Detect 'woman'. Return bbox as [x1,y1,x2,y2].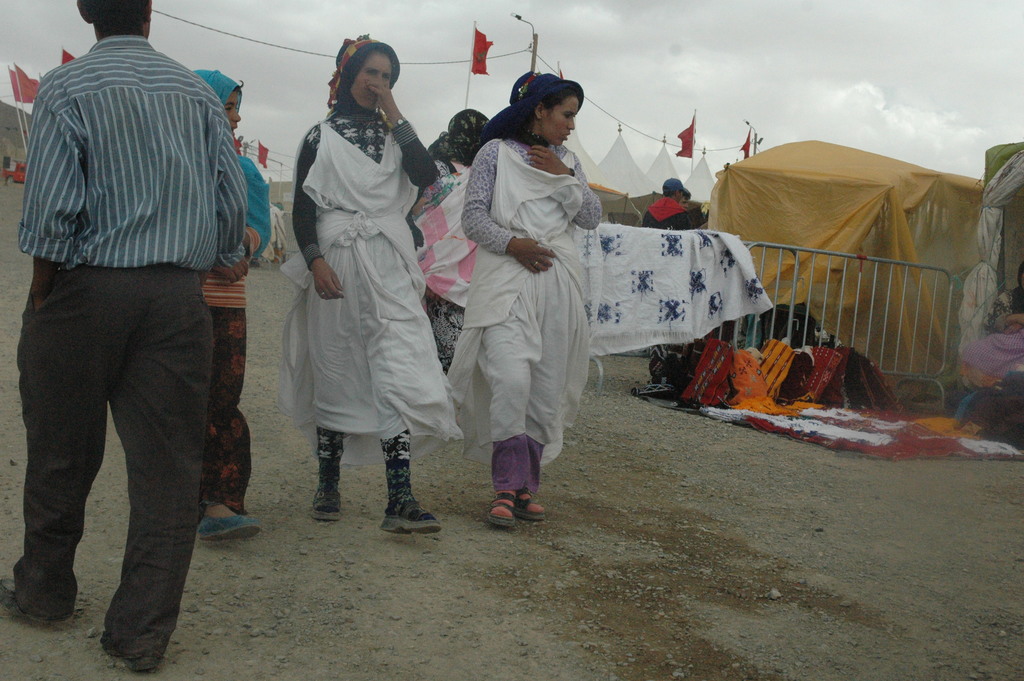
[205,71,282,541].
